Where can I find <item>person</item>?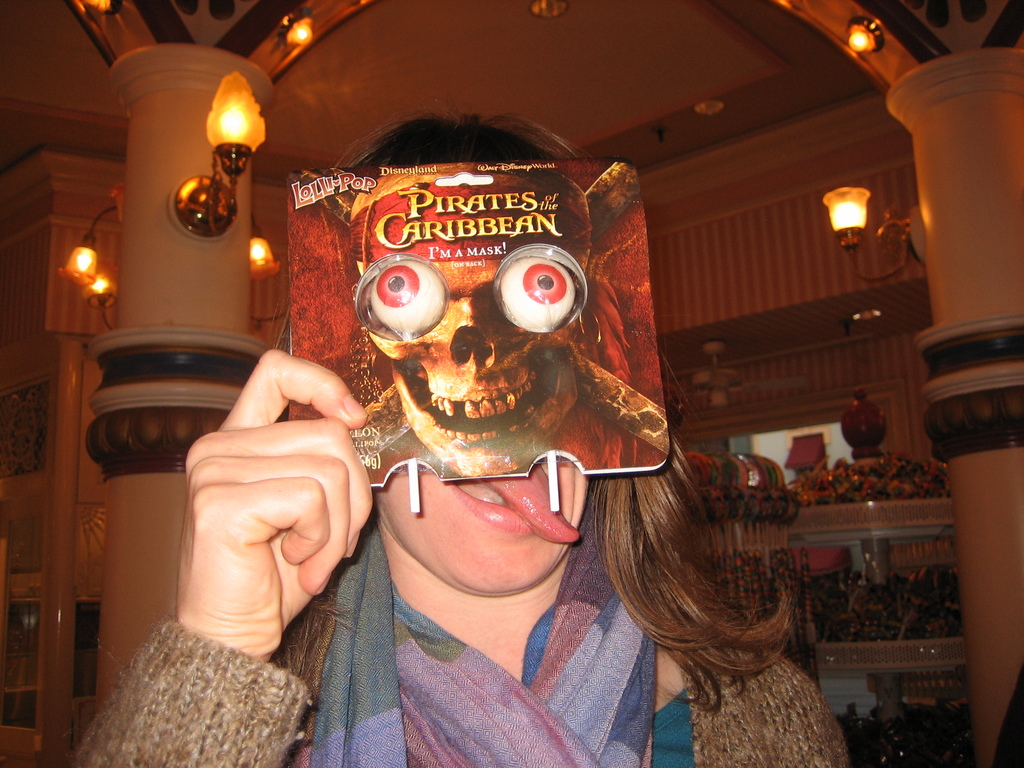
You can find it at {"left": 68, "top": 123, "right": 838, "bottom": 767}.
